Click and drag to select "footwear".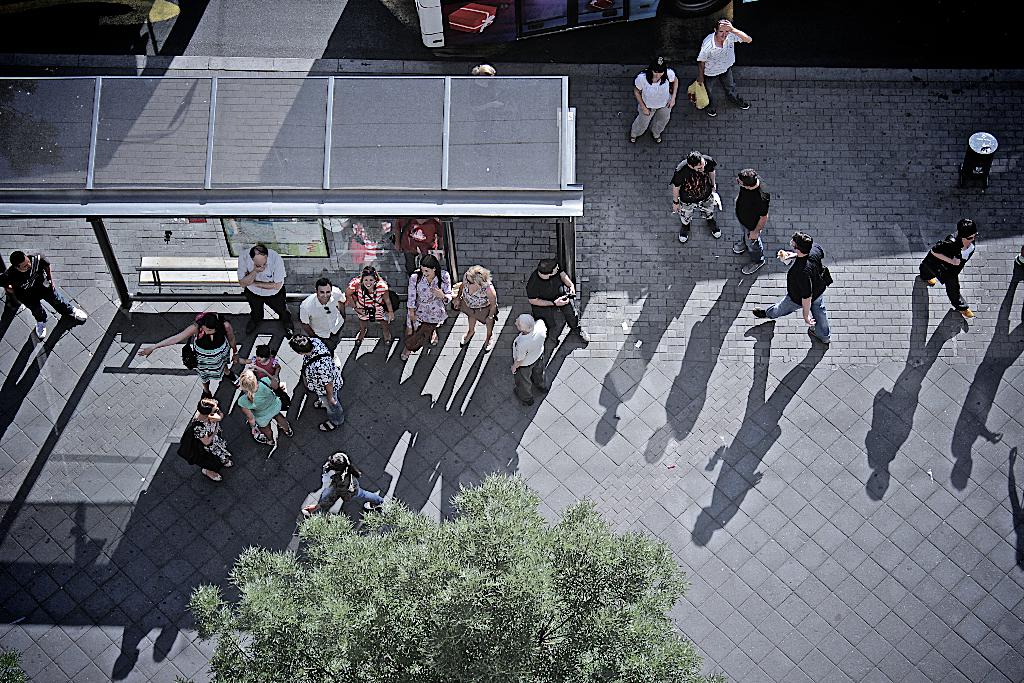
Selection: 751/300/774/317.
